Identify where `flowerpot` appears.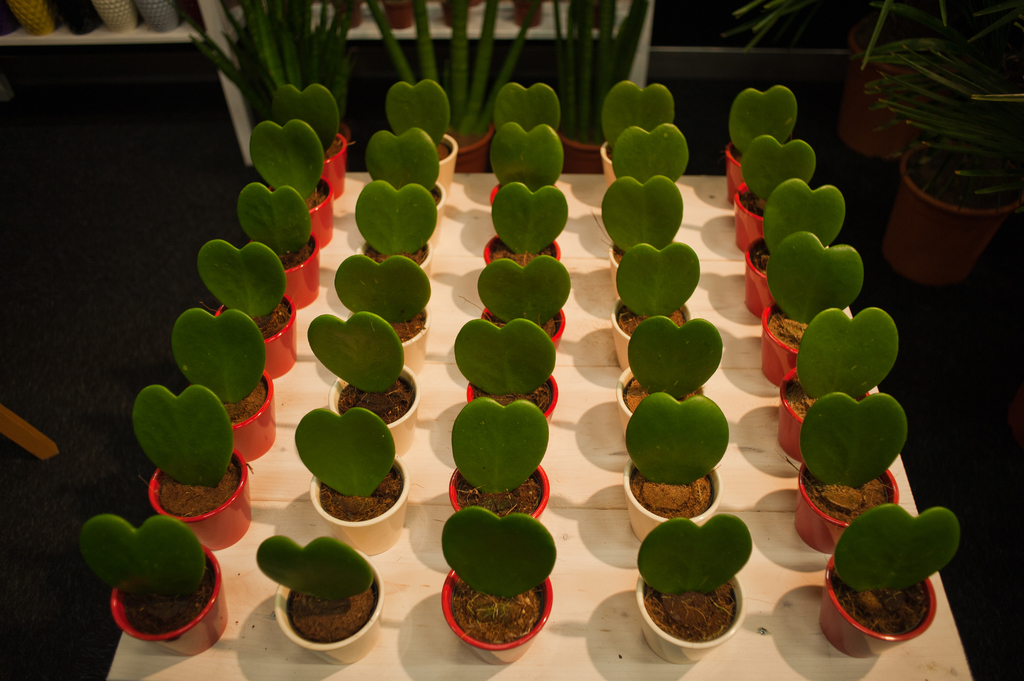
Appears at {"x1": 763, "y1": 301, "x2": 846, "y2": 376}.
